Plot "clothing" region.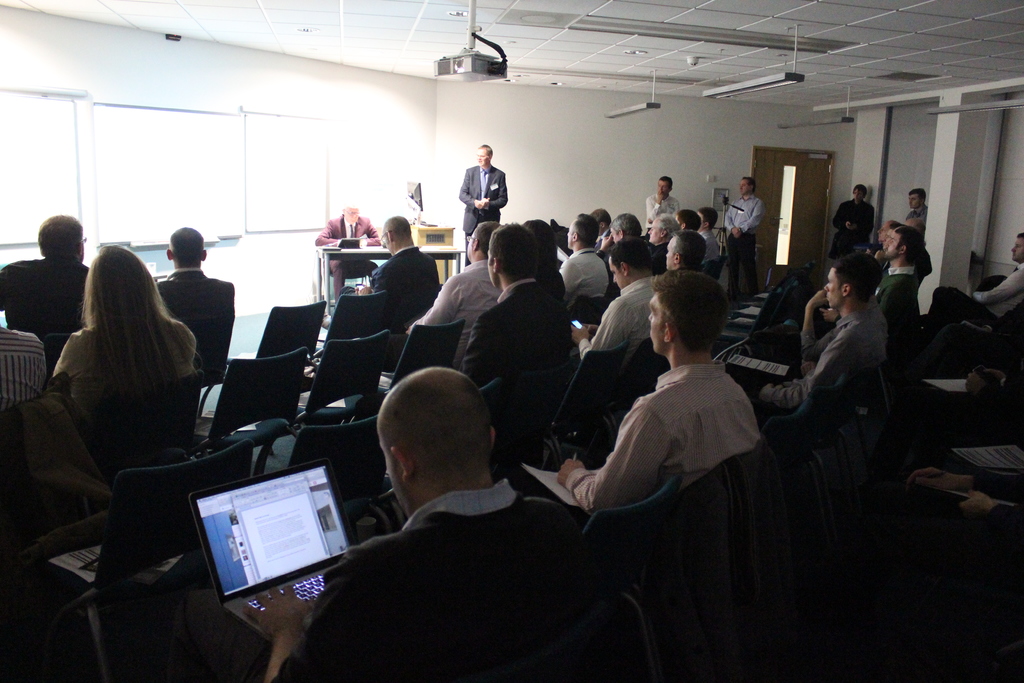
Plotted at l=828, t=197, r=875, b=261.
